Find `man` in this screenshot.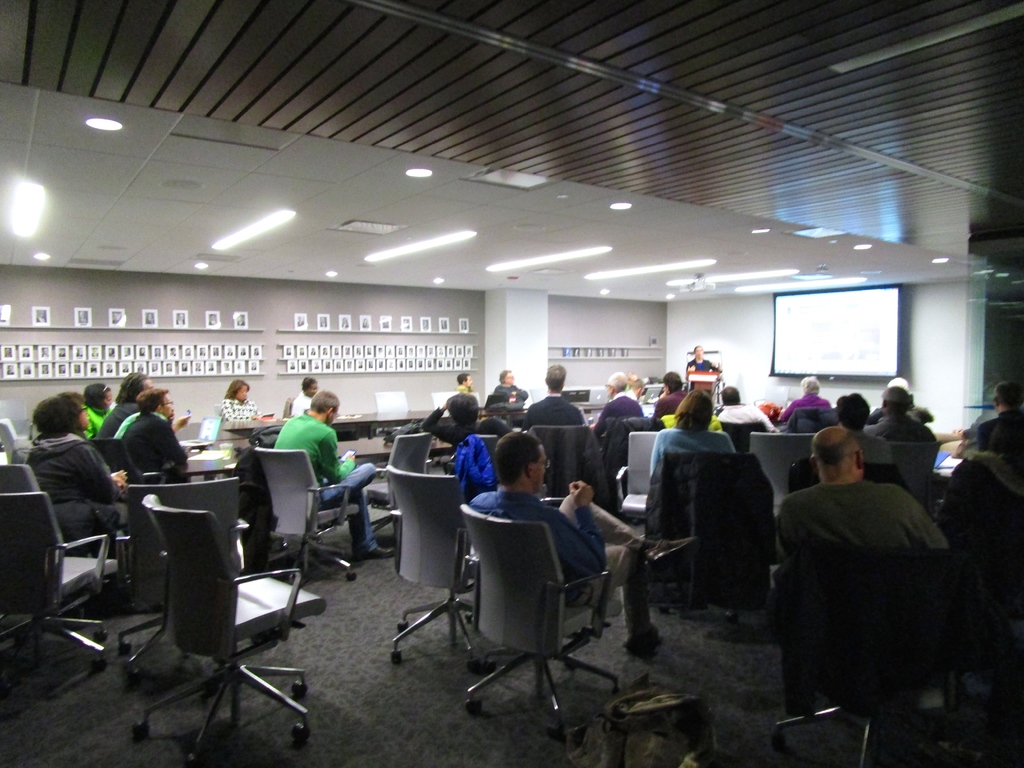
The bounding box for `man` is 592, 373, 644, 437.
